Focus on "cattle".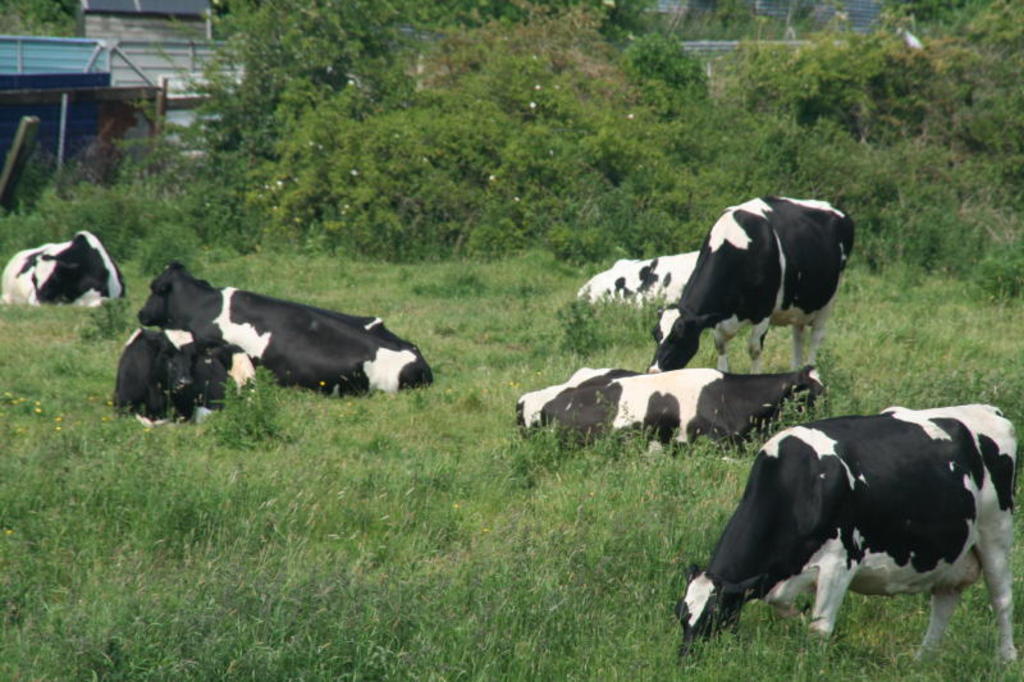
Focused at <region>114, 328, 256, 432</region>.
